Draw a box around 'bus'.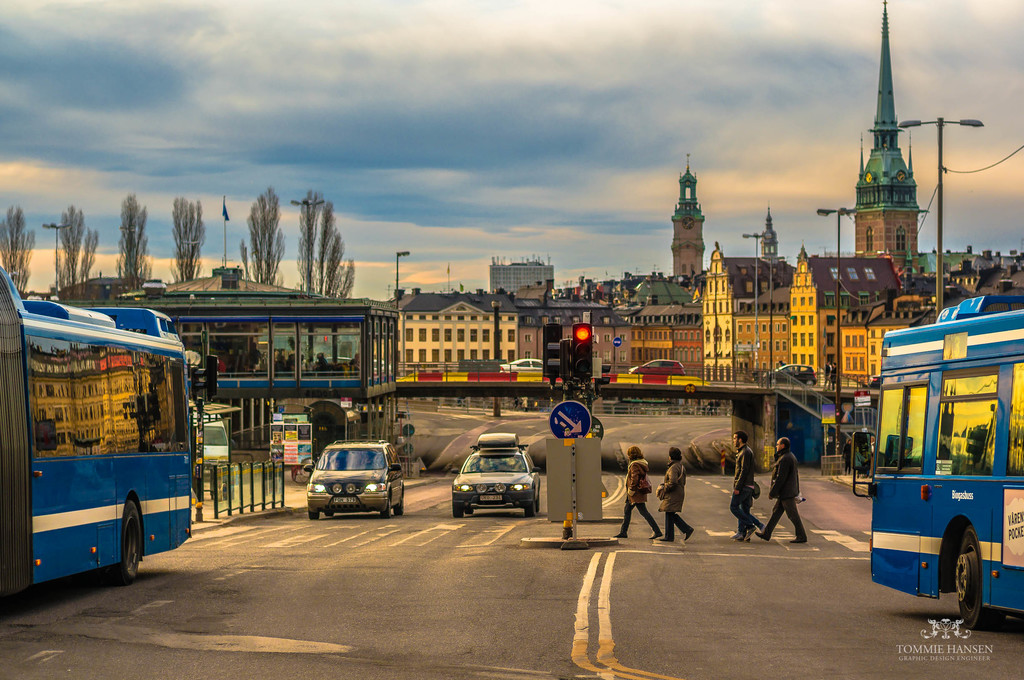
rect(851, 296, 1023, 629).
